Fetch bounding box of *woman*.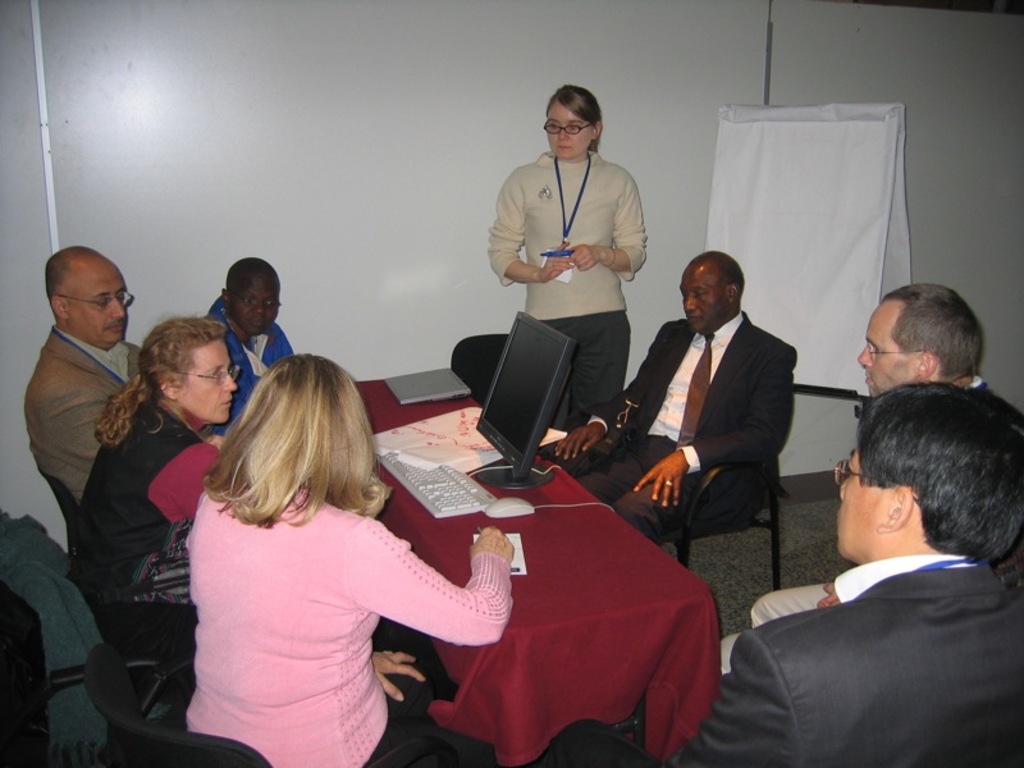
Bbox: 485, 83, 653, 429.
